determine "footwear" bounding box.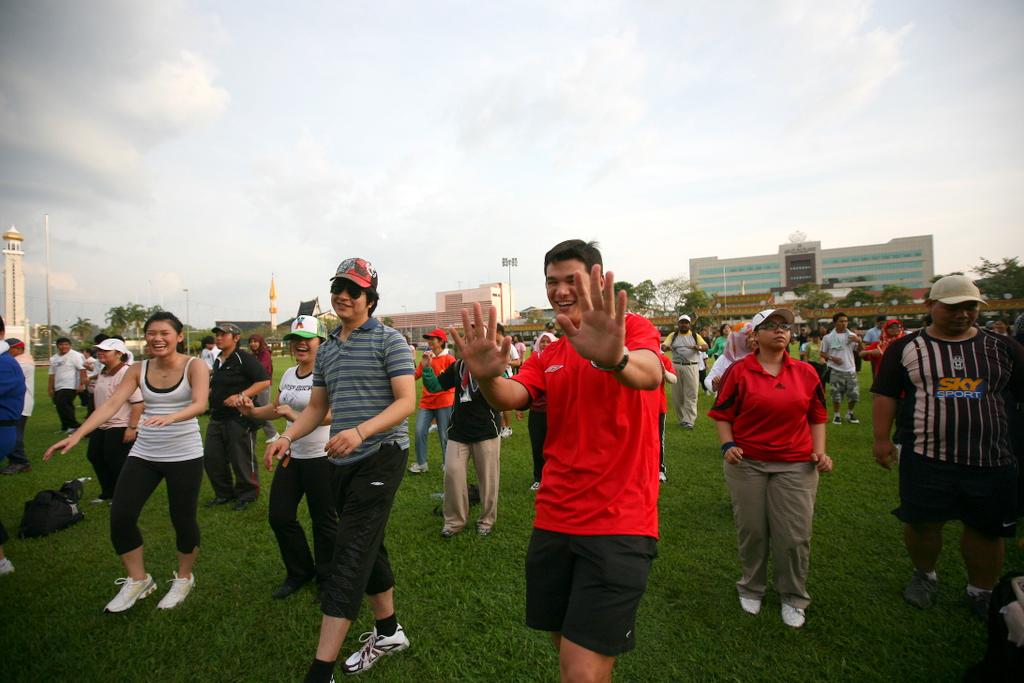
Determined: region(779, 602, 811, 629).
